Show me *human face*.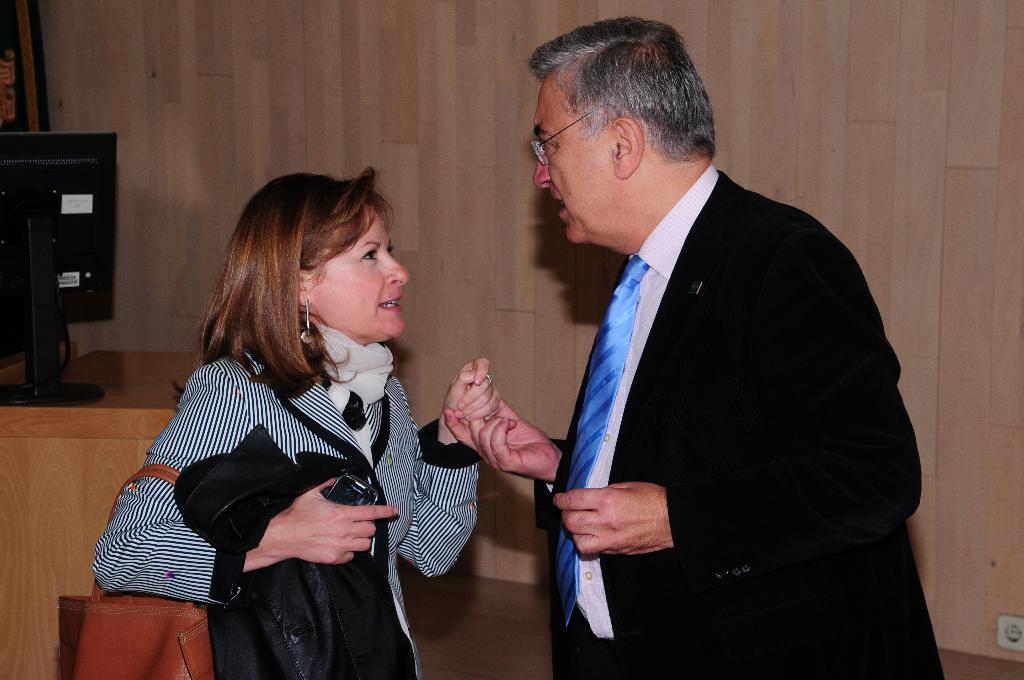
*human face* is here: 532, 77, 609, 247.
